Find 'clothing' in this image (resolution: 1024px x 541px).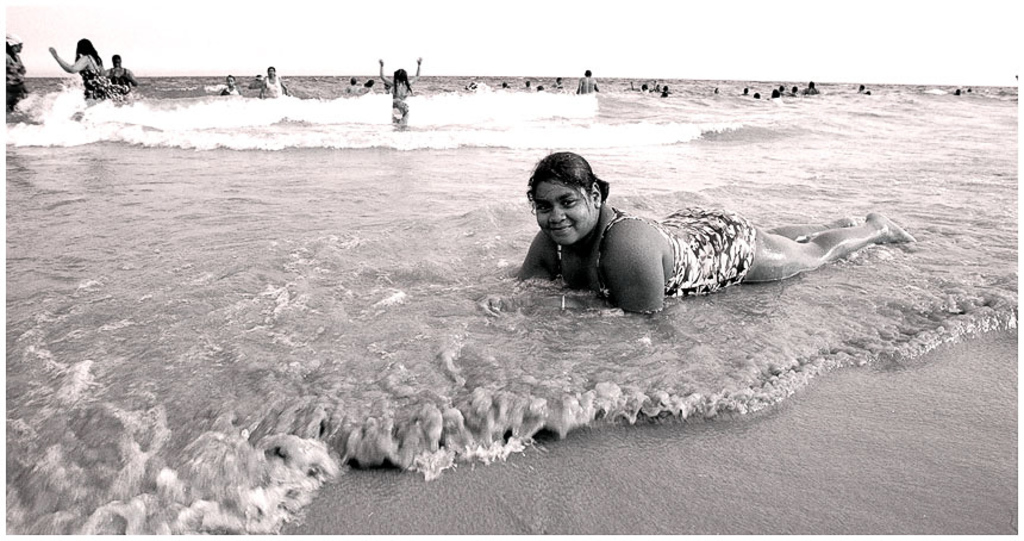
BBox(107, 64, 133, 104).
